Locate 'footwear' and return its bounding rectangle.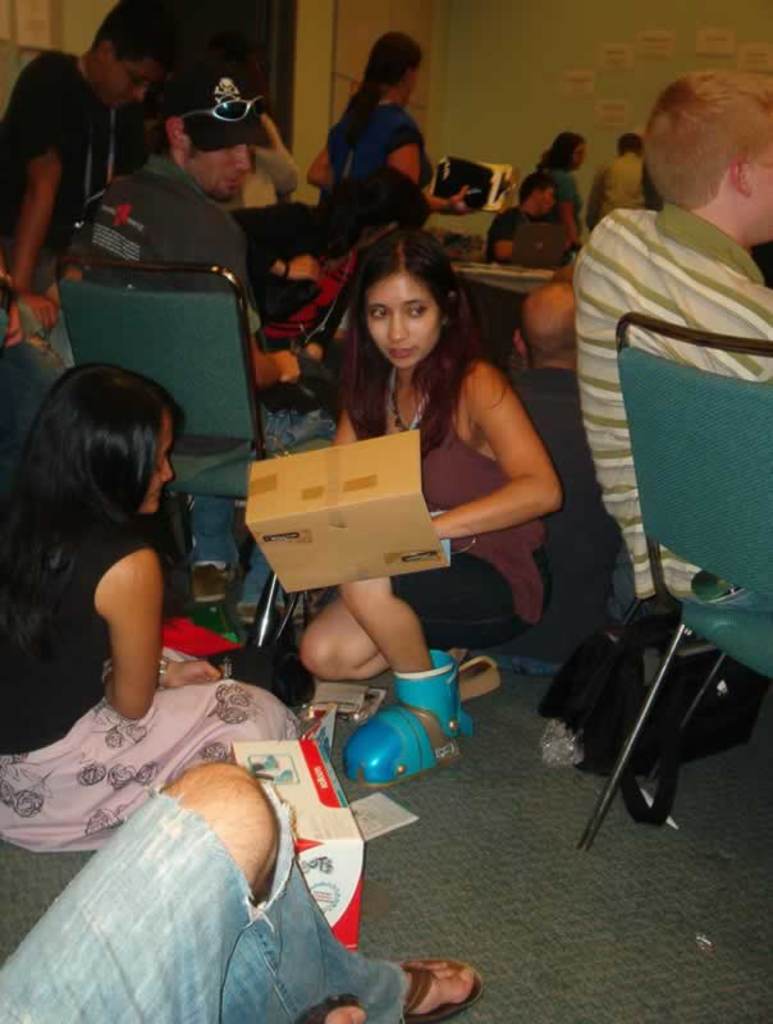
(390, 941, 485, 1016).
